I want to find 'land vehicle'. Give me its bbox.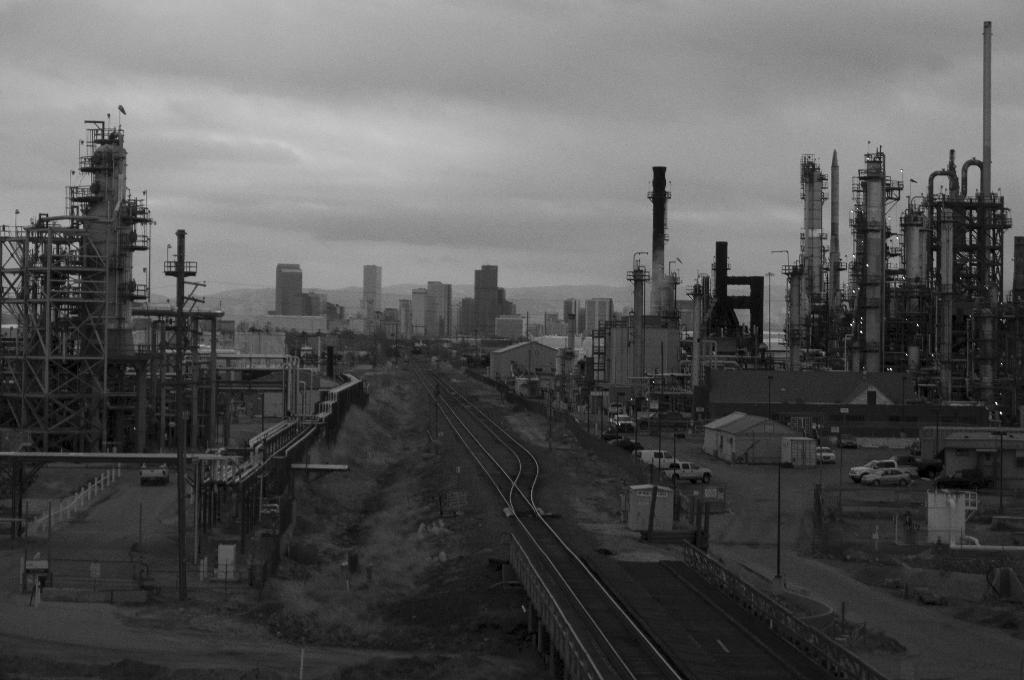
x1=850 y1=461 x2=897 y2=482.
